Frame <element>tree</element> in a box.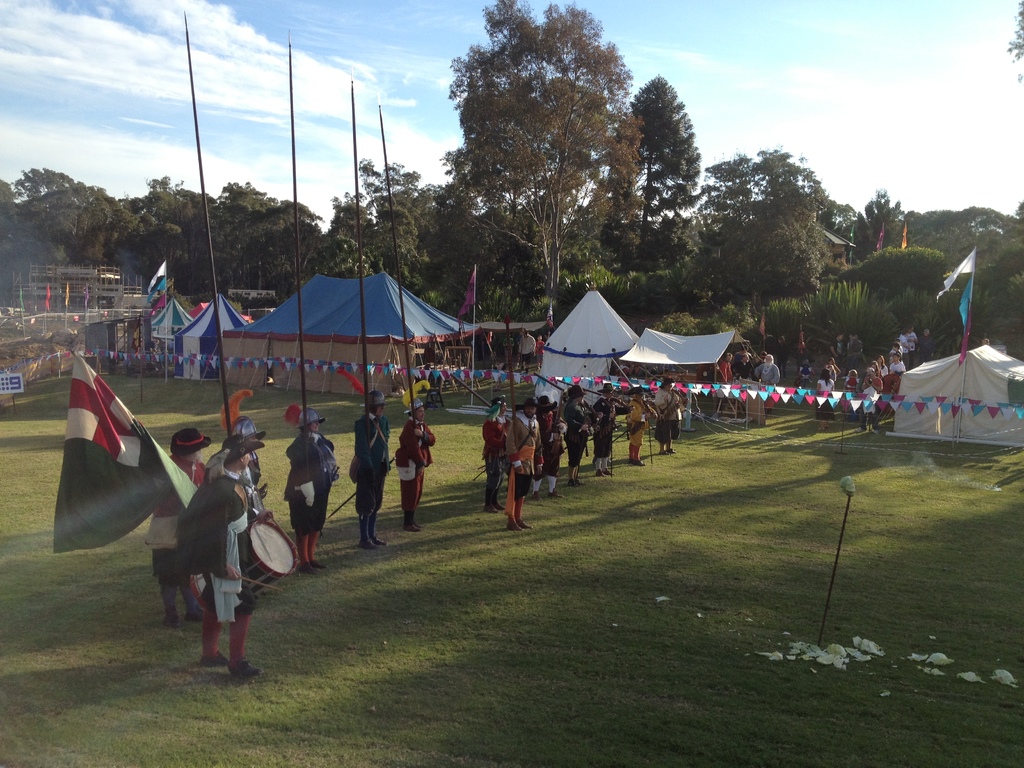
select_region(394, 5, 696, 287).
